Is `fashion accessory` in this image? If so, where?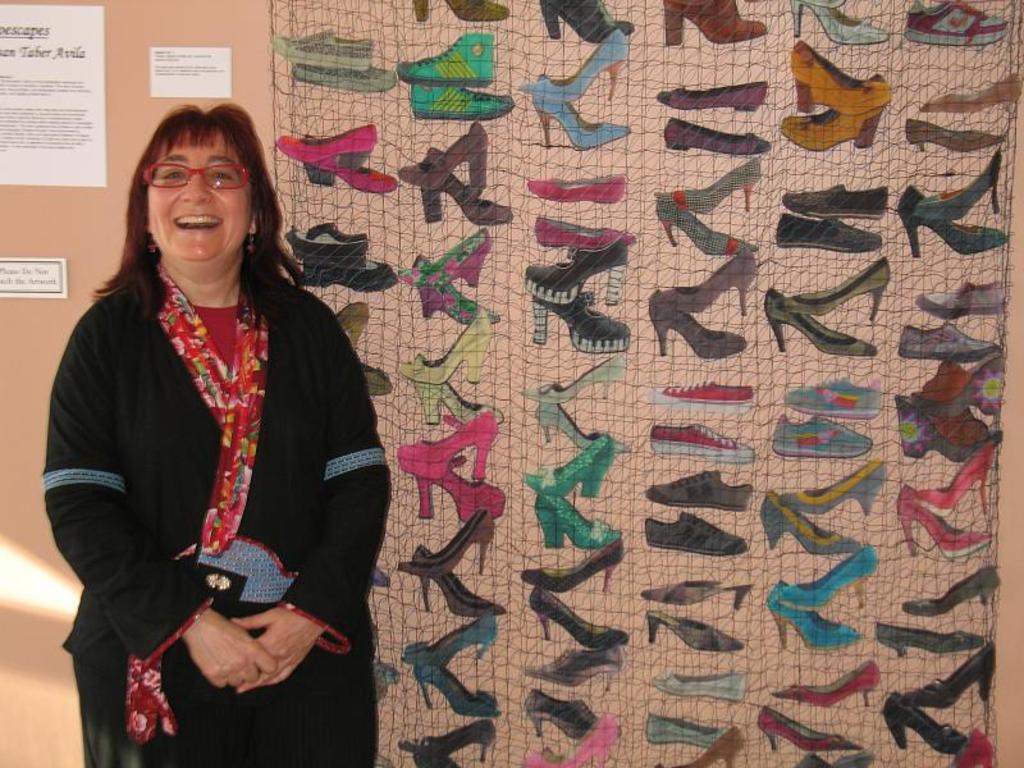
Yes, at l=526, t=641, r=628, b=692.
